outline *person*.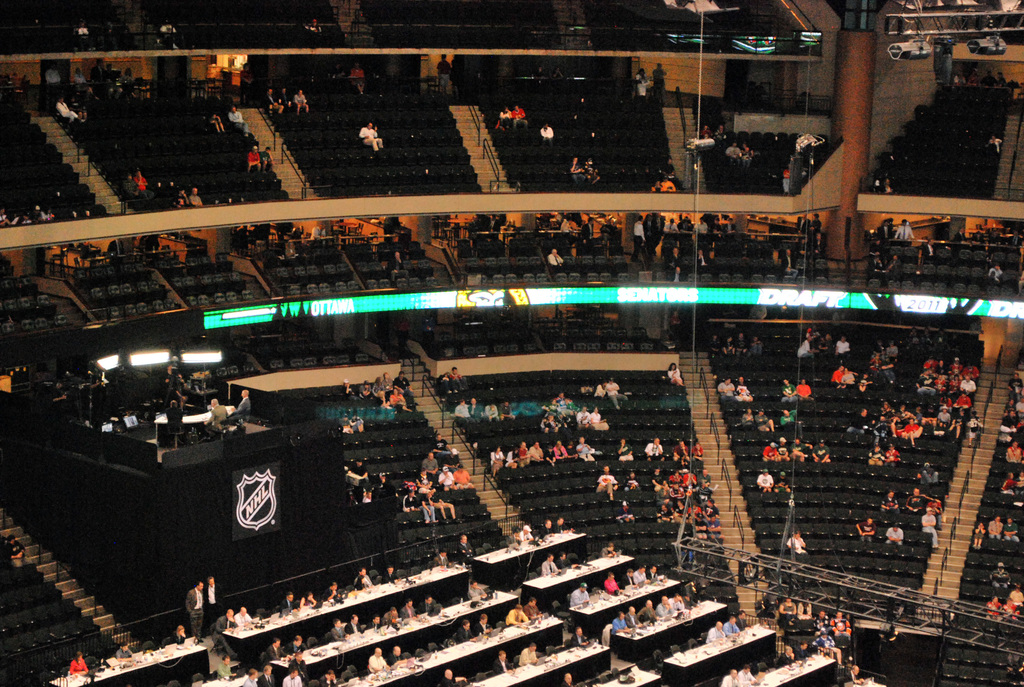
Outline: [788,434,806,461].
